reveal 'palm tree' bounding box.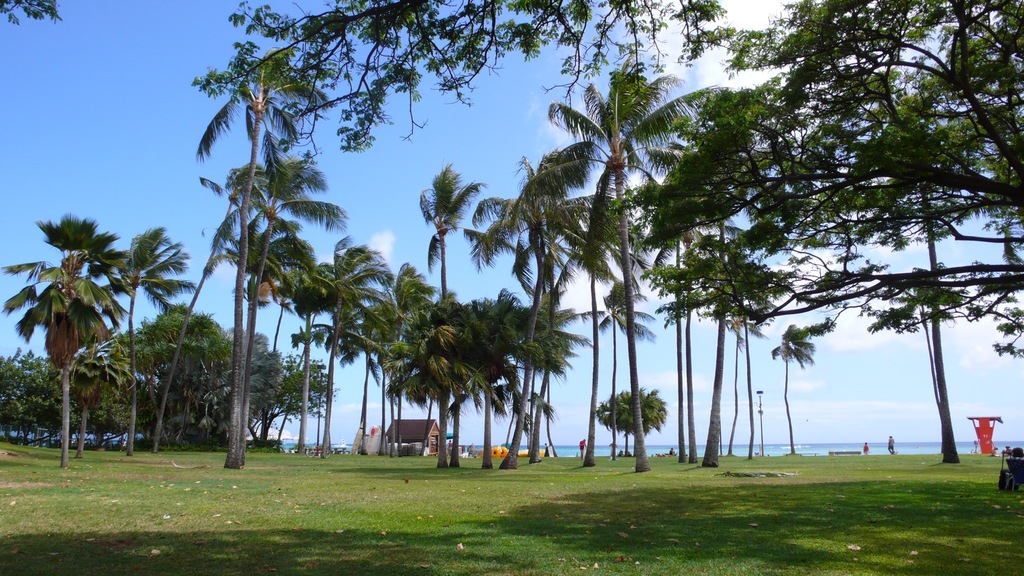
Revealed: crop(704, 263, 763, 419).
